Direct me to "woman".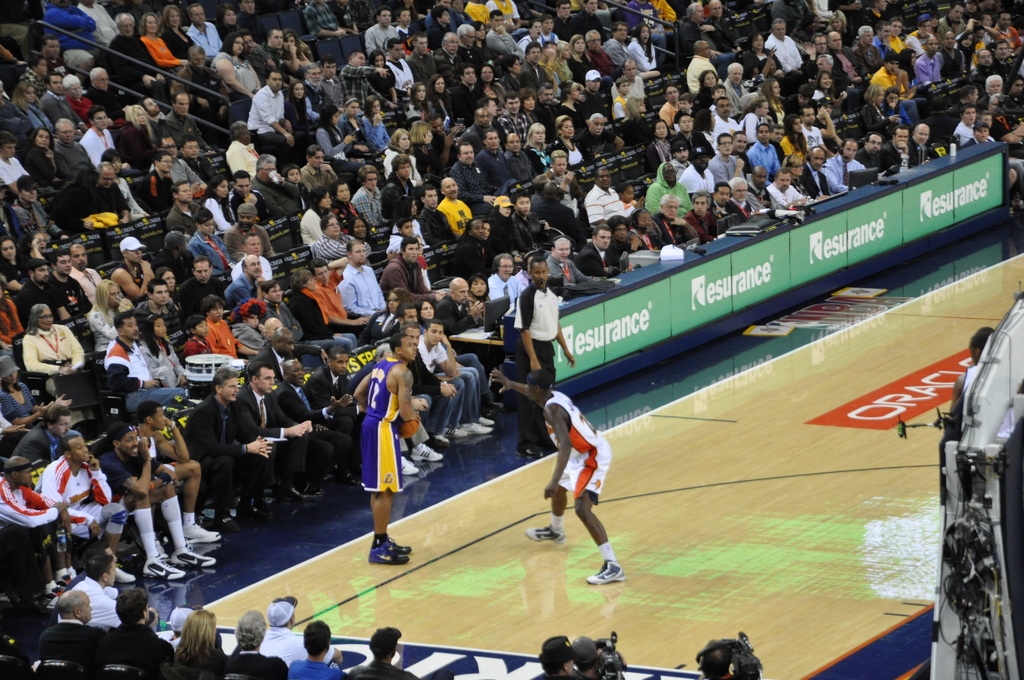
Direction: region(200, 172, 235, 235).
